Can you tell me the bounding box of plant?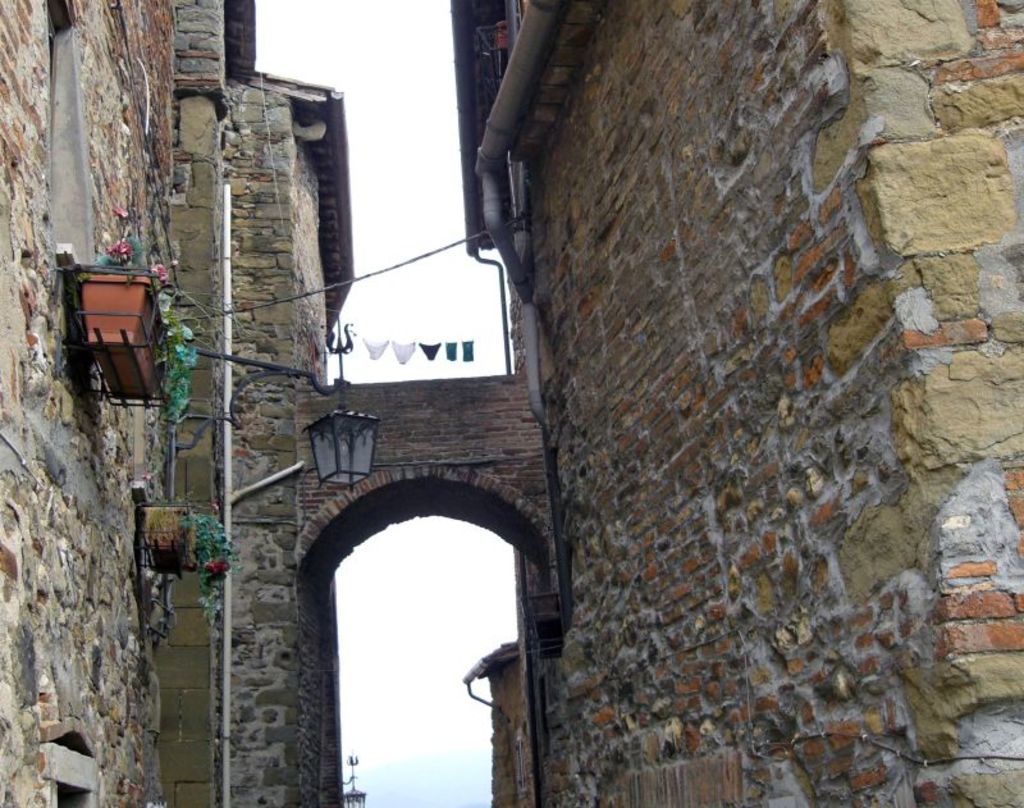
left=202, top=572, right=221, bottom=629.
